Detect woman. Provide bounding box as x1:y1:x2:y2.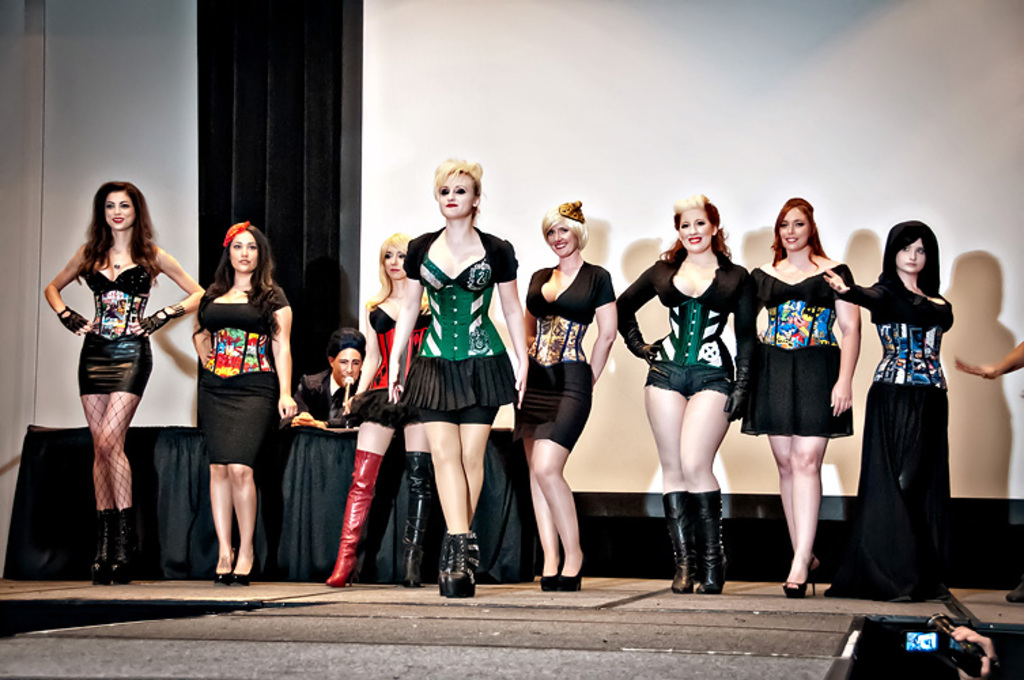
41:174:188:570.
